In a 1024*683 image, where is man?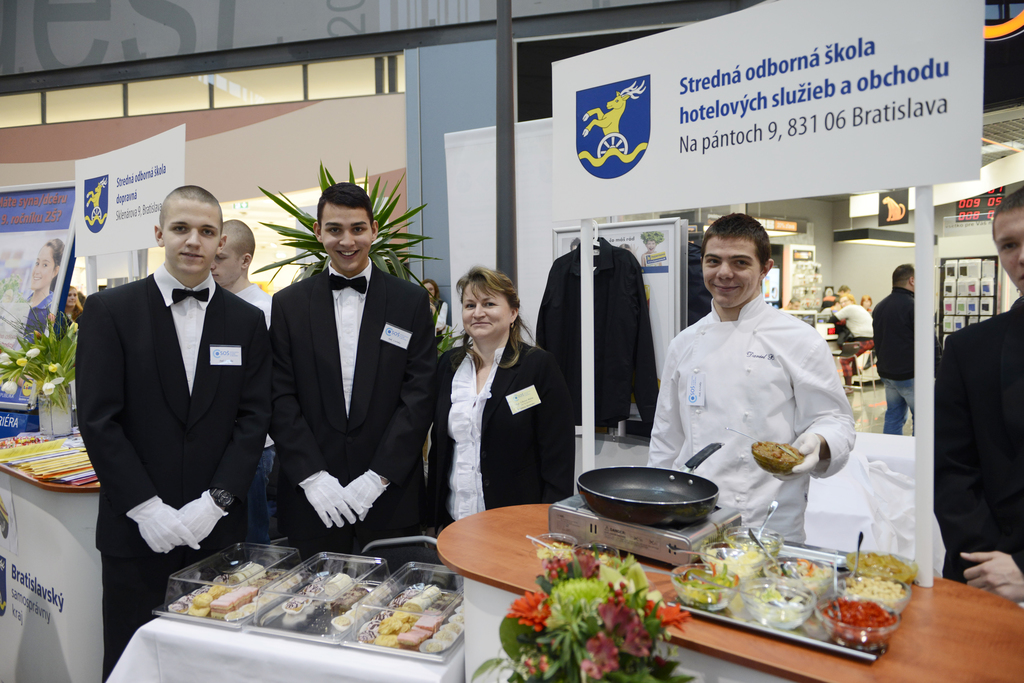
select_region(934, 185, 1023, 607).
